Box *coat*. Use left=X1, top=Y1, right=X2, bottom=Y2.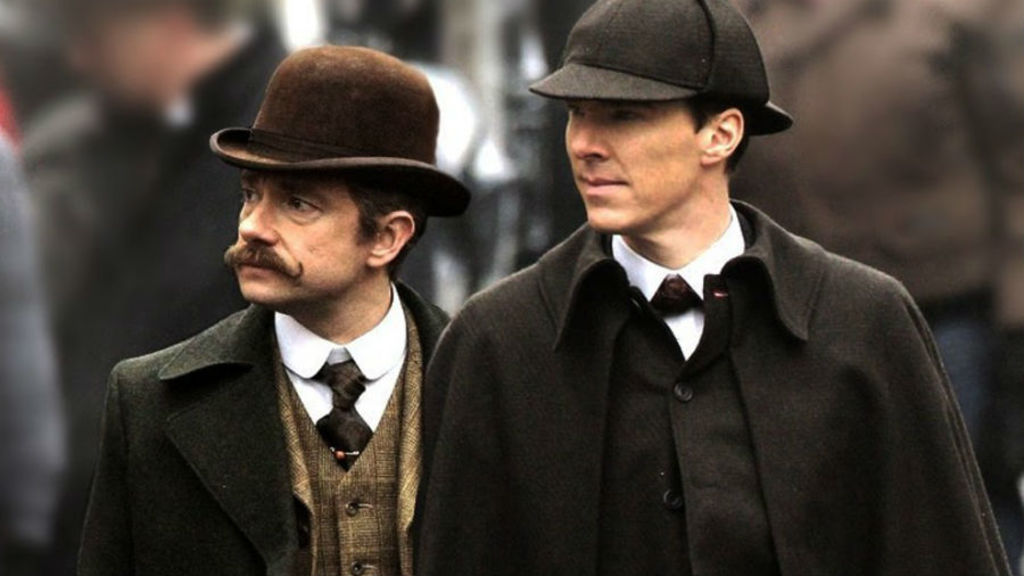
left=420, top=97, right=1005, bottom=553.
